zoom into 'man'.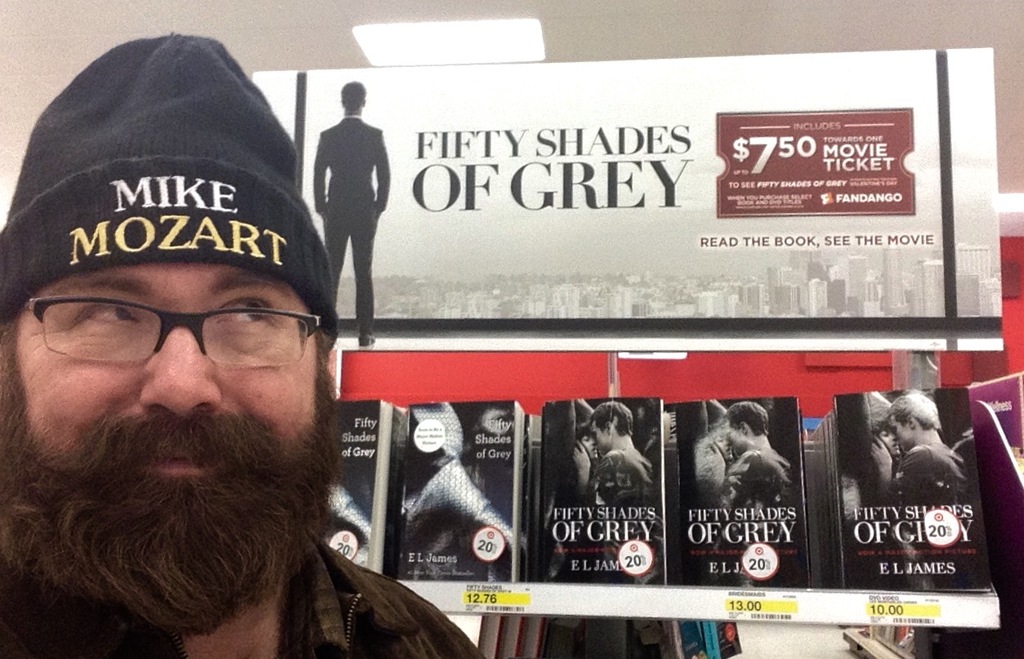
Zoom target: [left=573, top=396, right=655, bottom=583].
